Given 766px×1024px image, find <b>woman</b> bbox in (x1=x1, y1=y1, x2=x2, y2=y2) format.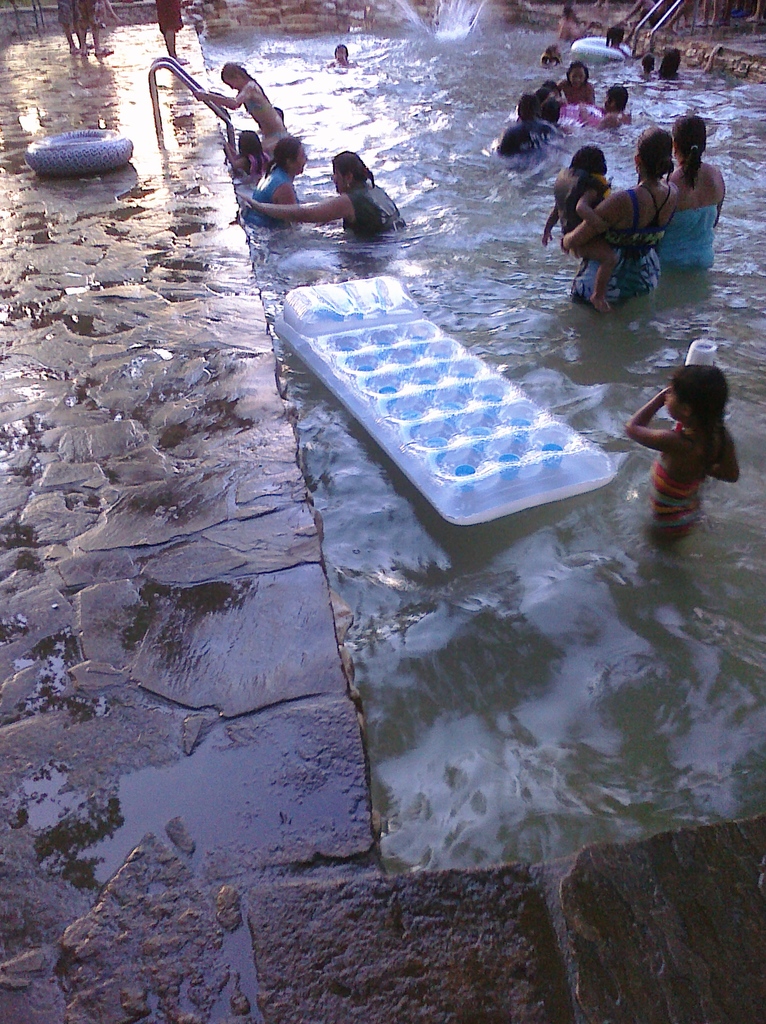
(x1=666, y1=114, x2=722, y2=273).
